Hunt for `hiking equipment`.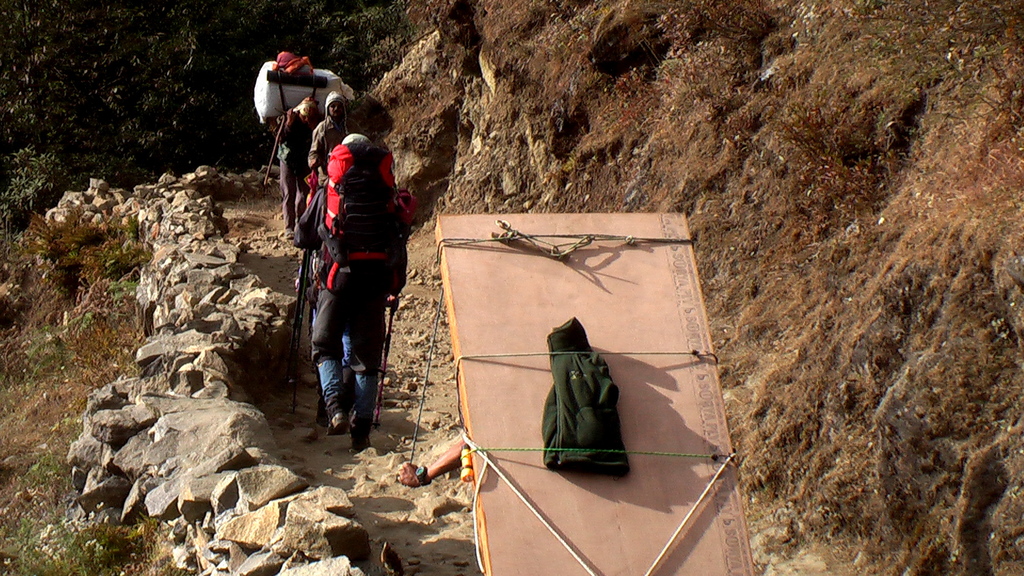
Hunted down at {"left": 289, "top": 248, "right": 309, "bottom": 416}.
